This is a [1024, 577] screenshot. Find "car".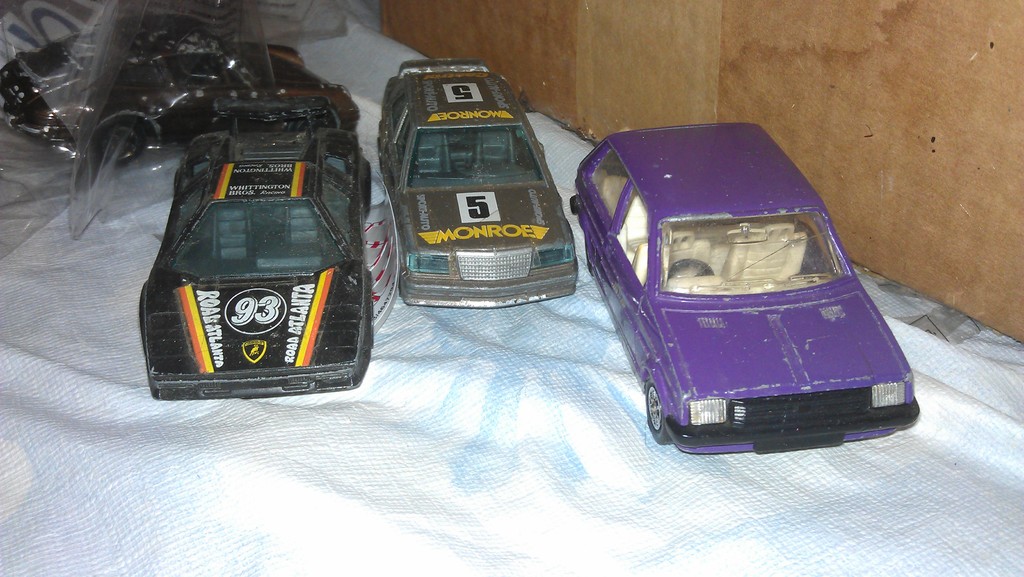
Bounding box: region(378, 57, 579, 306).
